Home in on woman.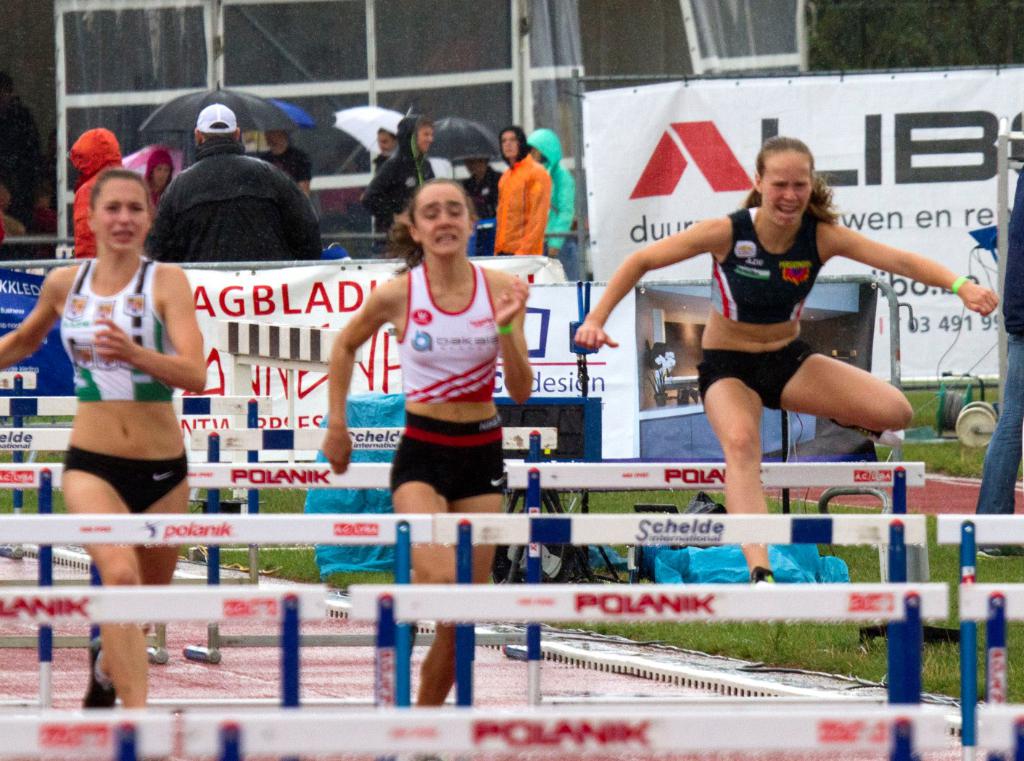
Homed in at detection(603, 144, 954, 505).
